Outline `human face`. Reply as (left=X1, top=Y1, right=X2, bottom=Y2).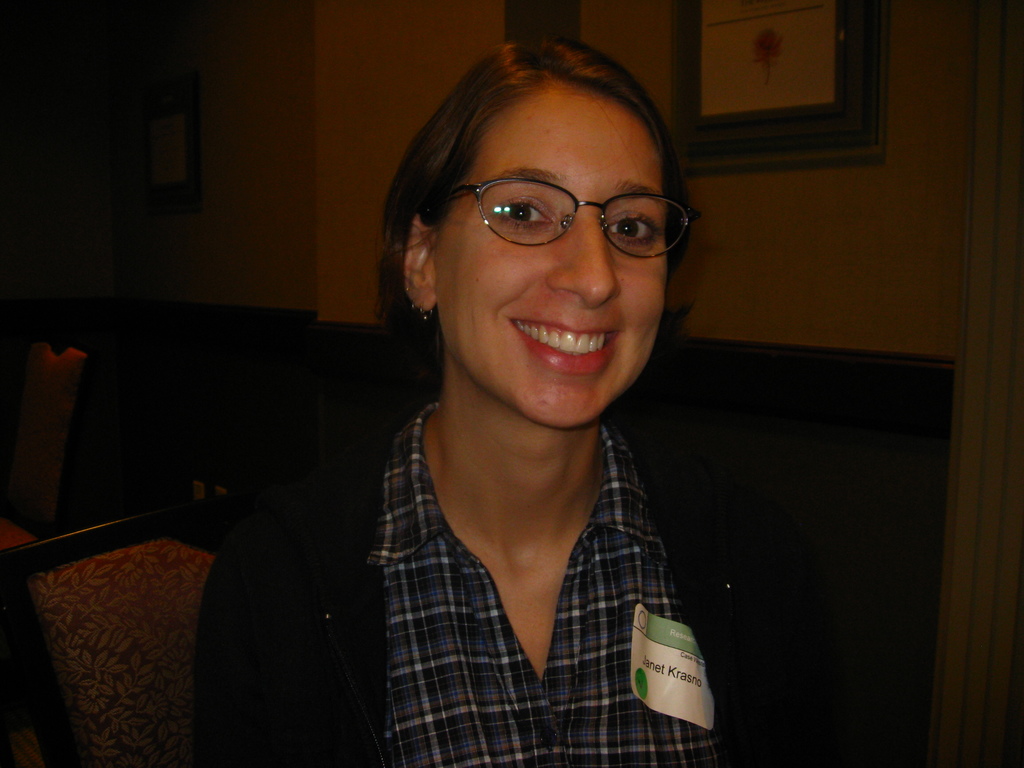
(left=435, top=79, right=668, bottom=431).
